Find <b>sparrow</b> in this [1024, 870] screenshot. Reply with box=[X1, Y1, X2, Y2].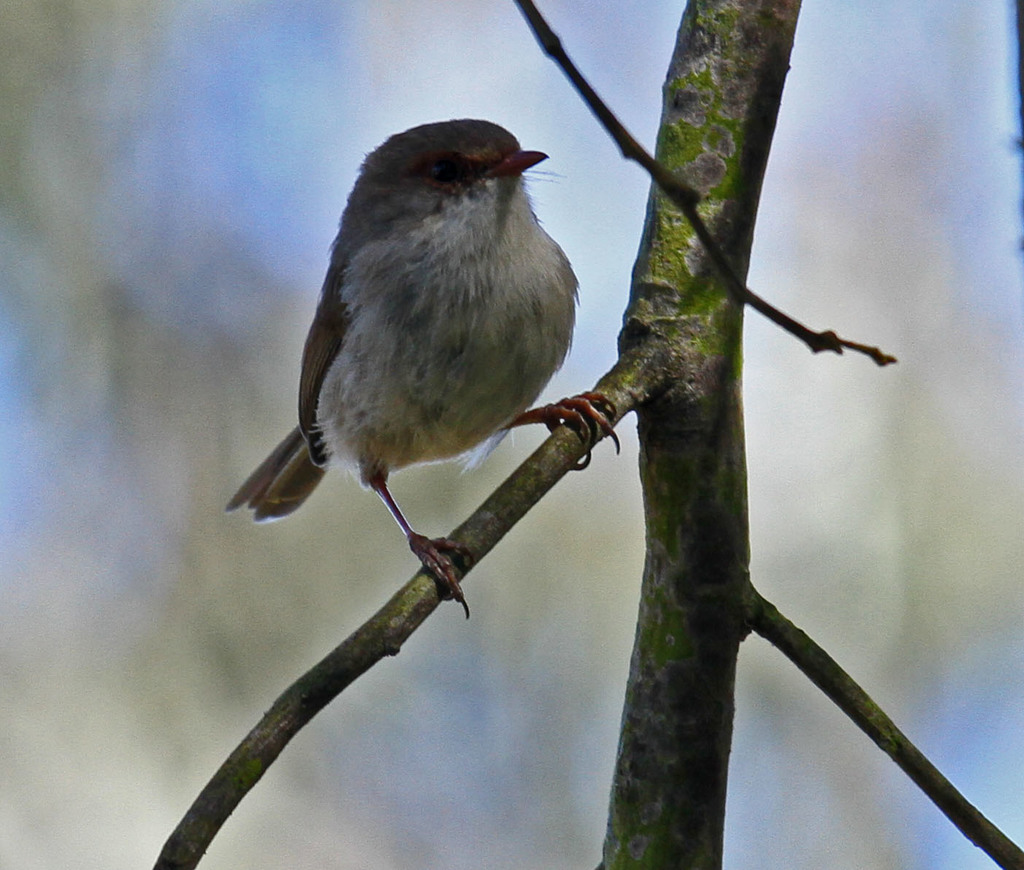
box=[222, 112, 621, 622].
